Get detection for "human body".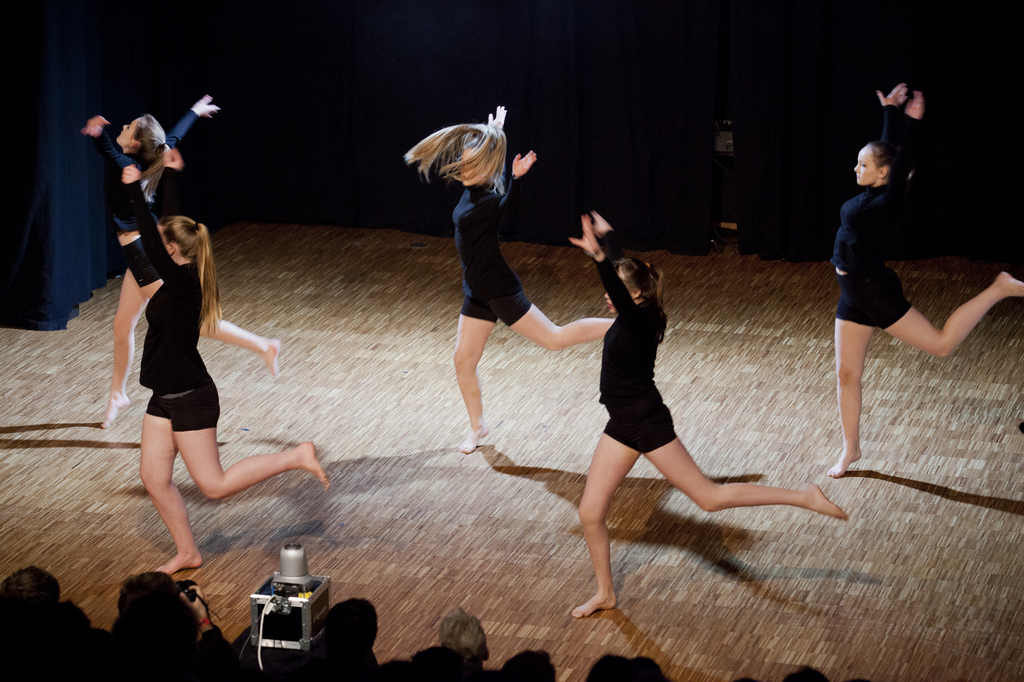
Detection: rect(449, 105, 621, 455).
